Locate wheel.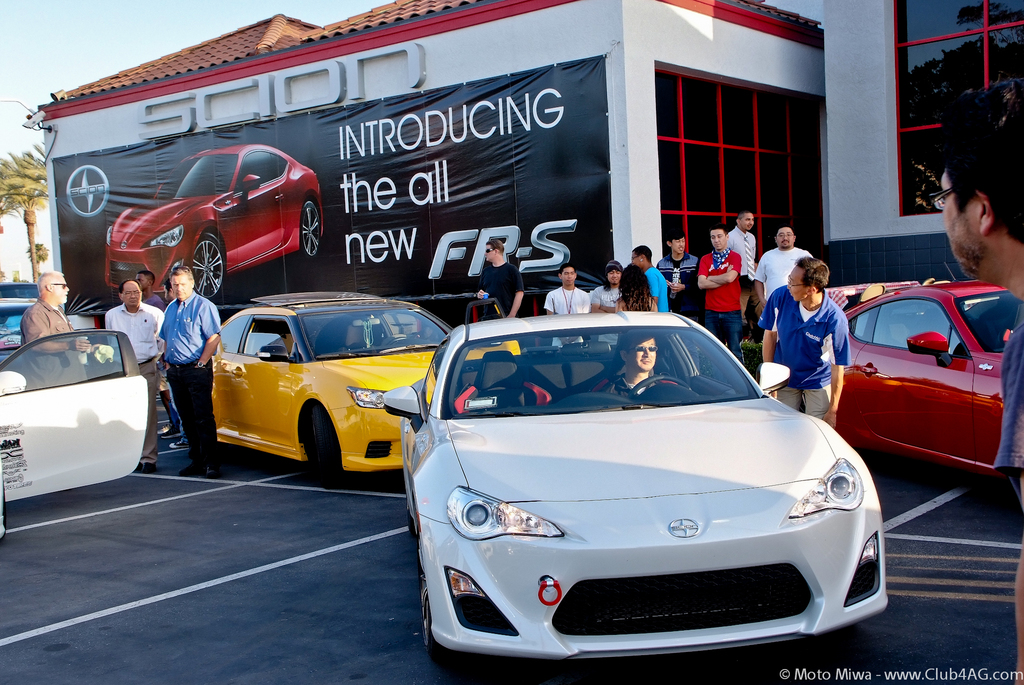
Bounding box: BBox(308, 412, 337, 479).
